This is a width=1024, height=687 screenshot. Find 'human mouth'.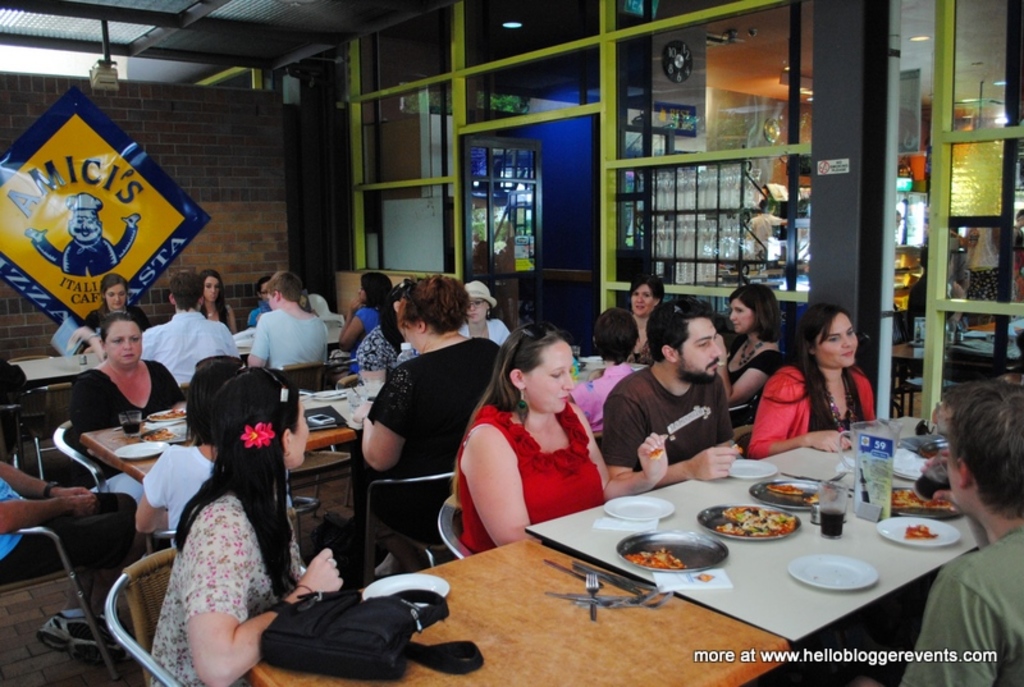
Bounding box: Rect(557, 385, 570, 407).
